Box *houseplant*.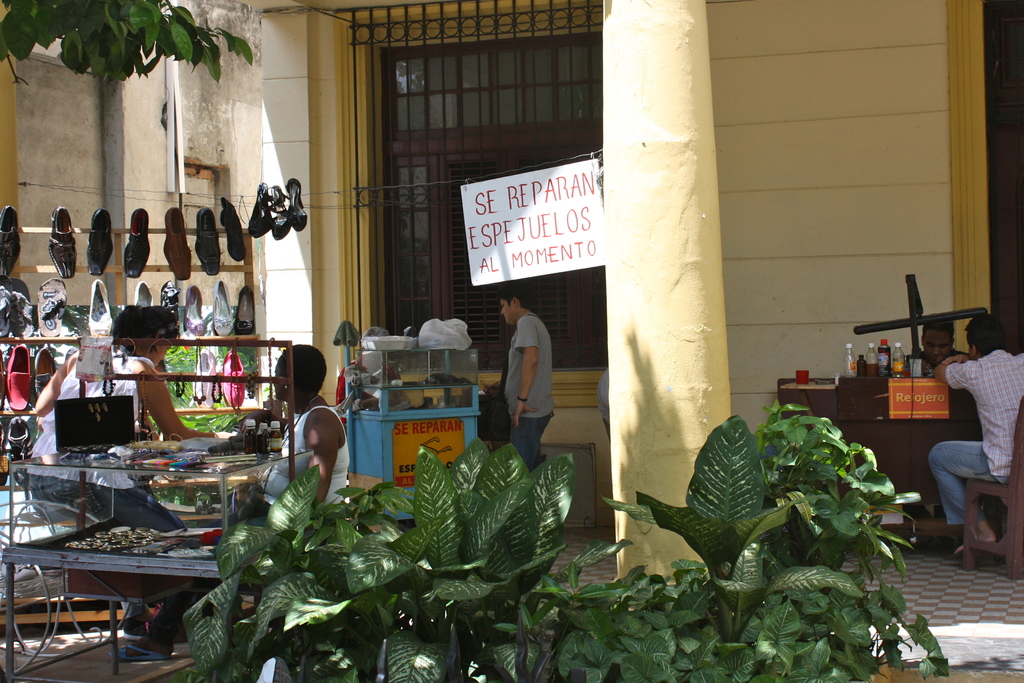
locate(182, 432, 635, 682).
